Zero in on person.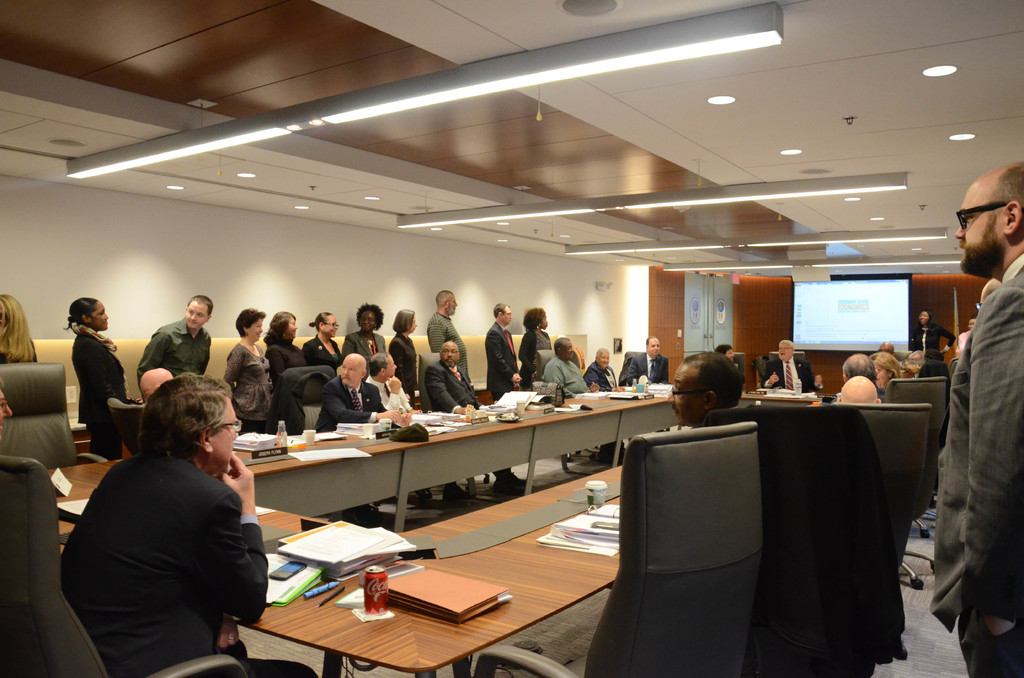
Zeroed in: select_region(867, 350, 902, 390).
